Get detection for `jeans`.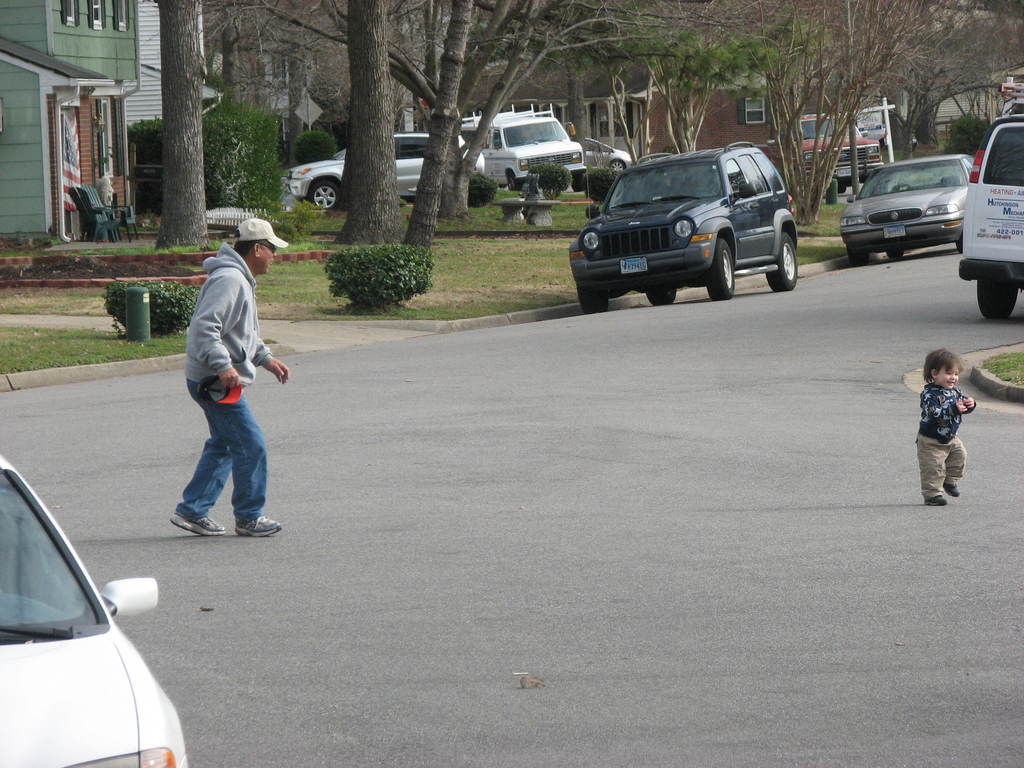
Detection: [x1=168, y1=396, x2=259, y2=547].
